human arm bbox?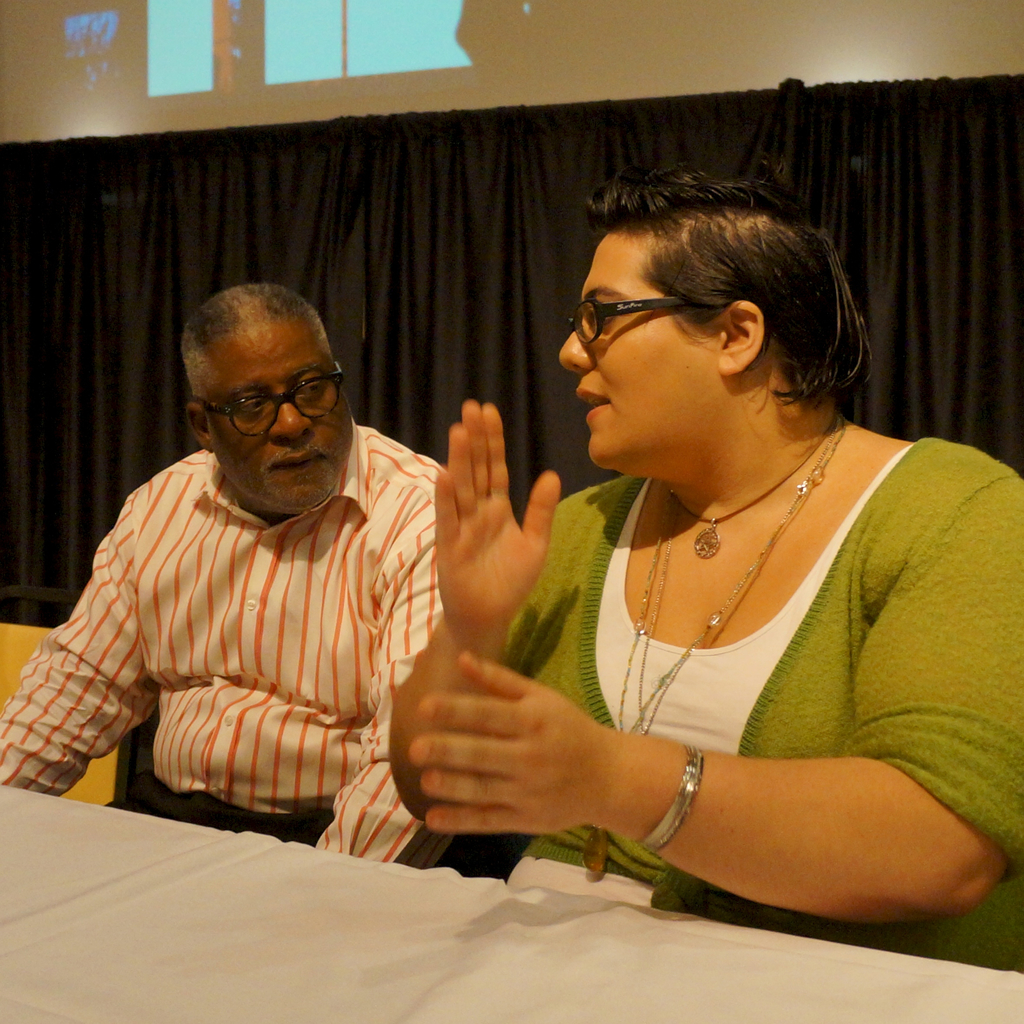
{"left": 381, "top": 386, "right": 572, "bottom": 853}
